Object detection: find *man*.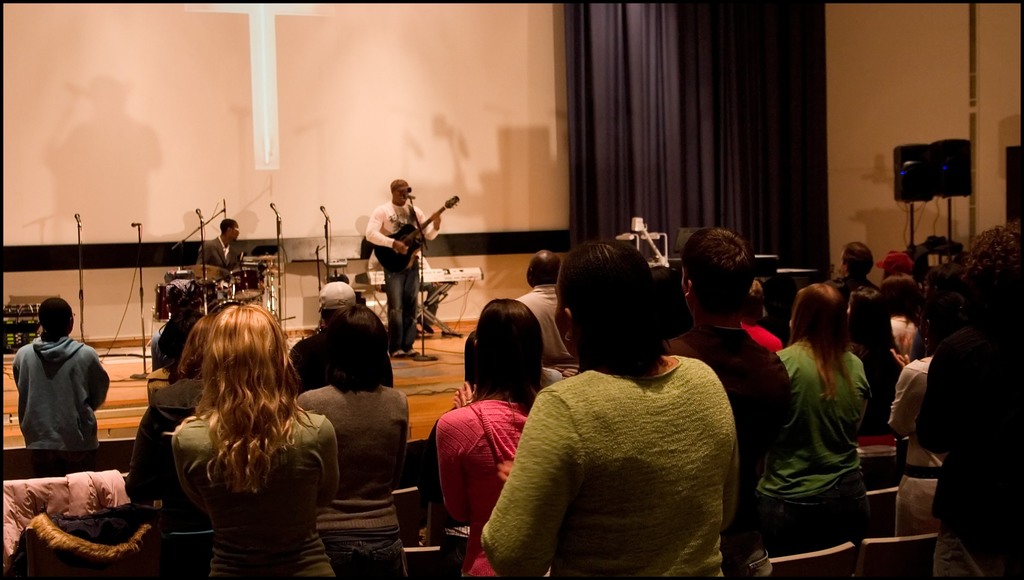
select_region(516, 250, 577, 375).
